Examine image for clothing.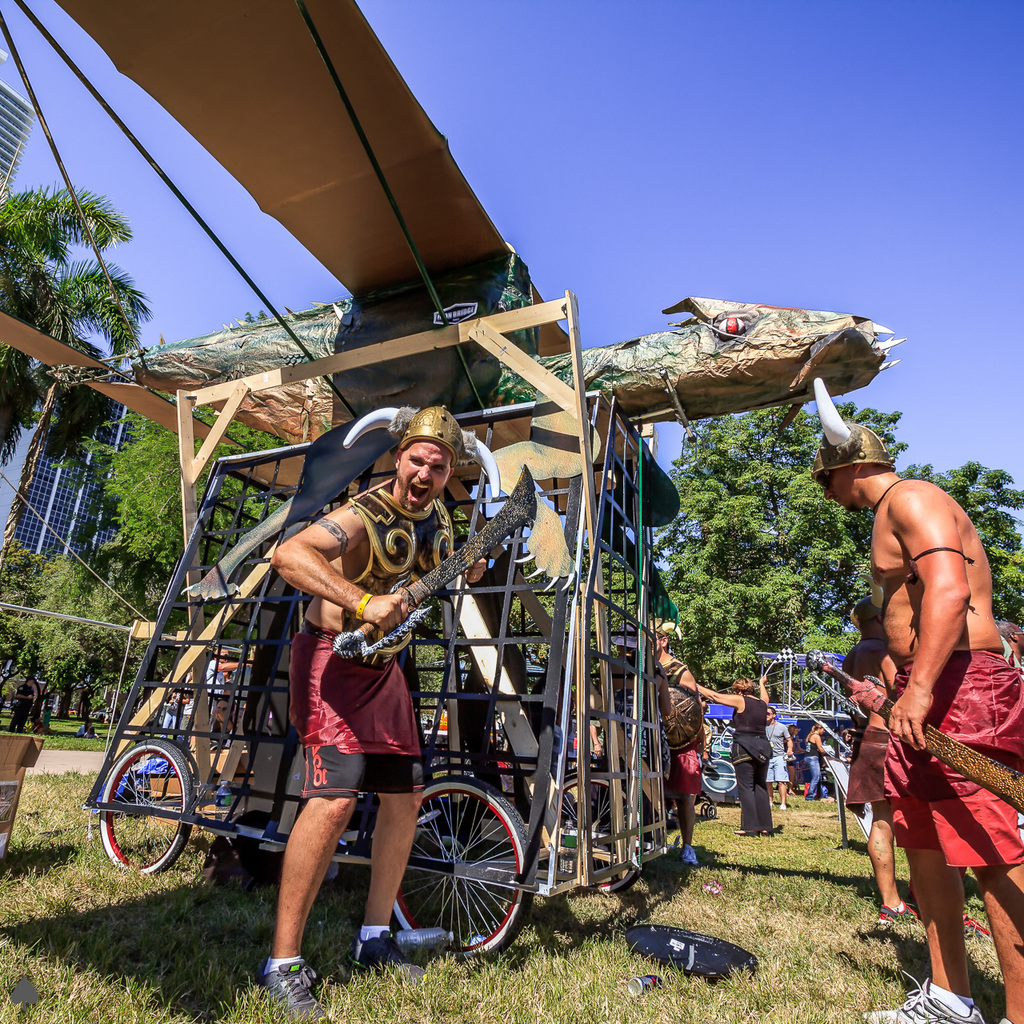
Examination result: crop(203, 660, 221, 717).
